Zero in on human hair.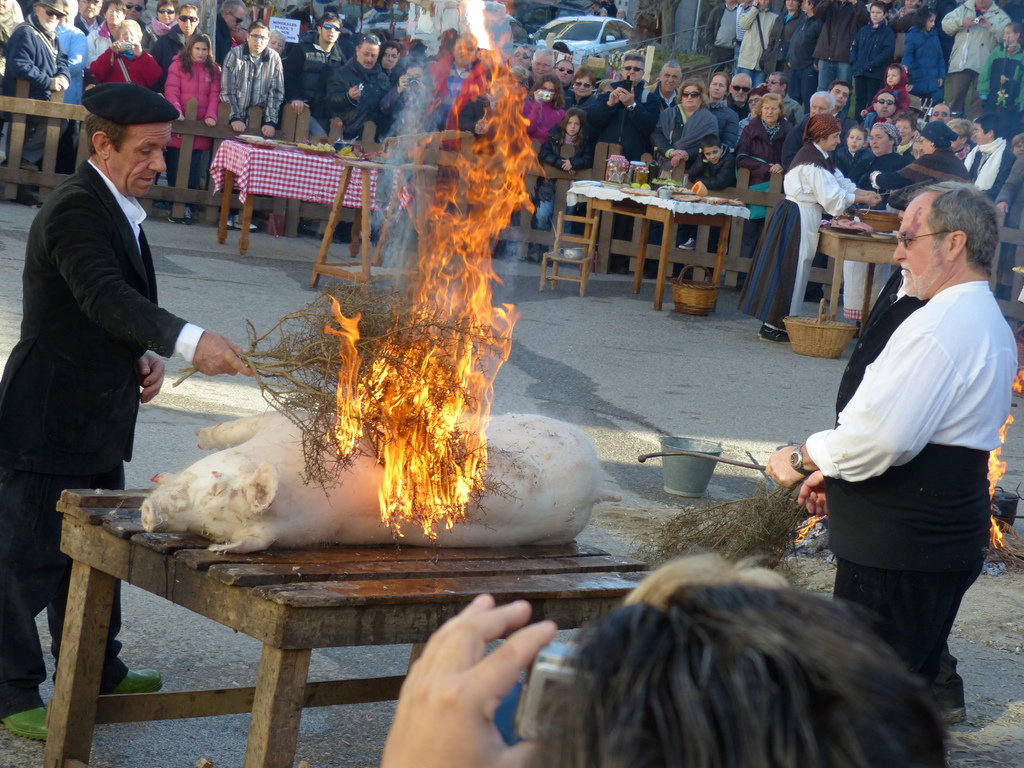
Zeroed in: Rect(108, 0, 125, 21).
